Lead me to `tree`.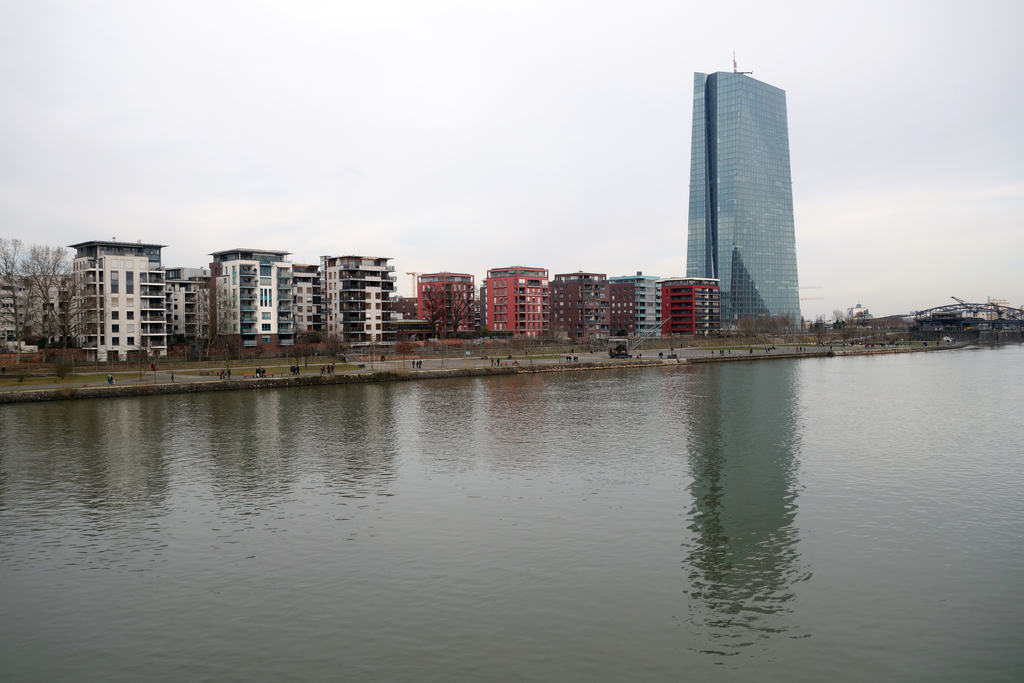
Lead to locate(447, 281, 474, 338).
